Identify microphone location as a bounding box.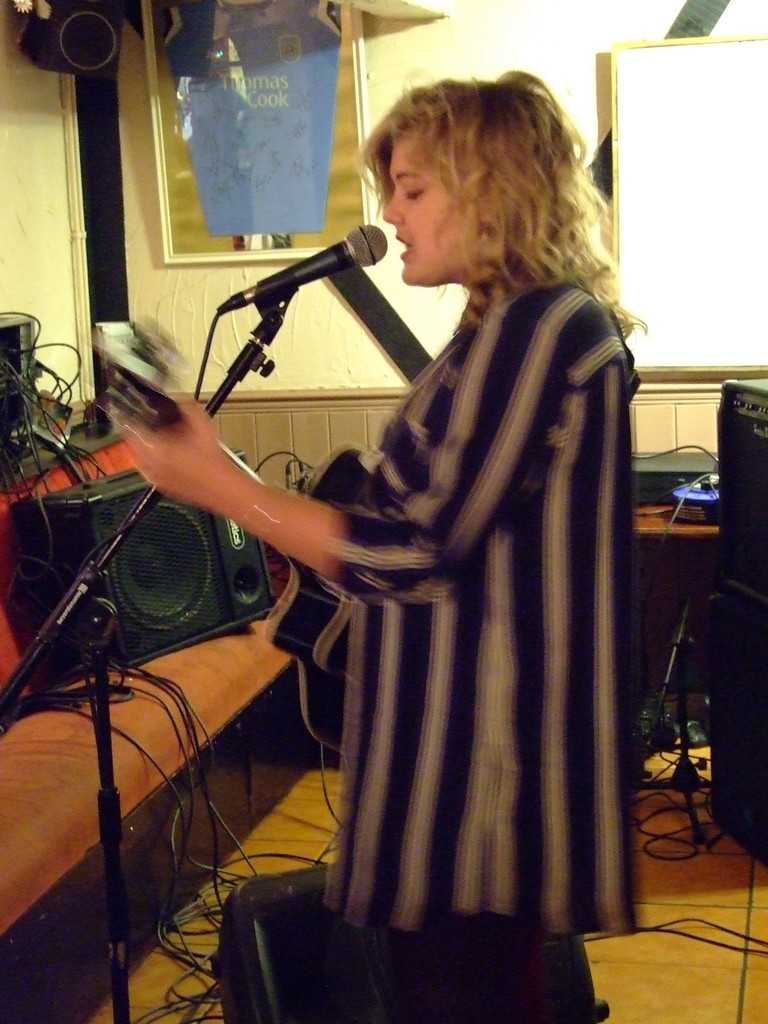
<region>254, 220, 388, 301</region>.
